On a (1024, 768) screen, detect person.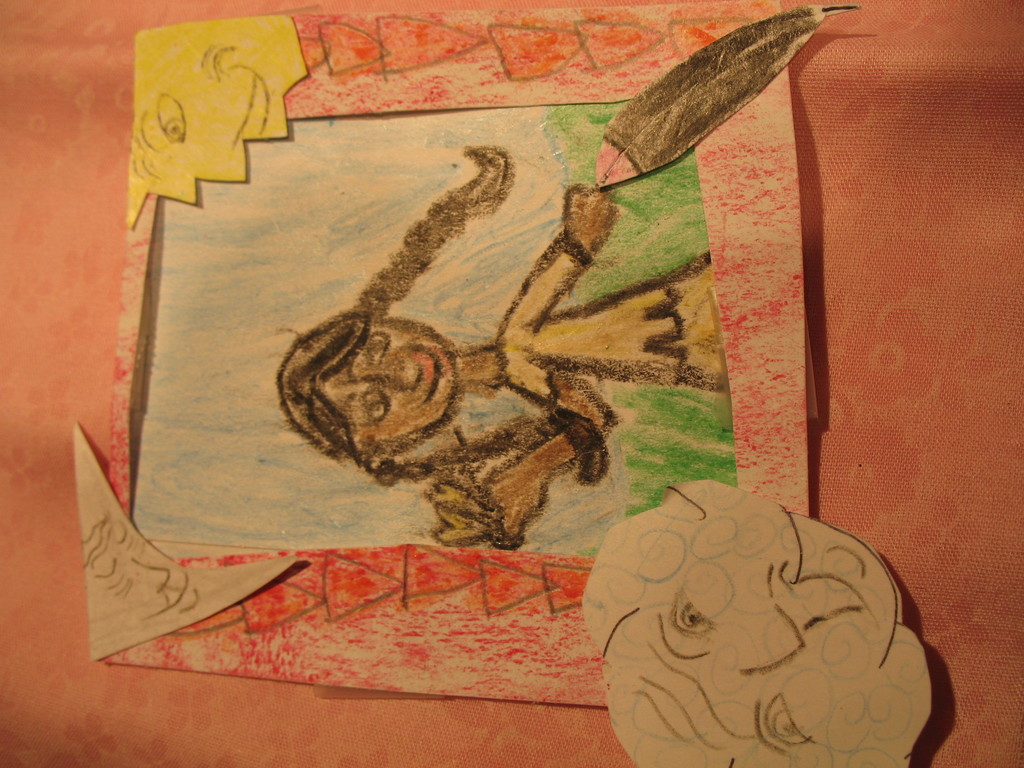
rect(275, 146, 722, 549).
